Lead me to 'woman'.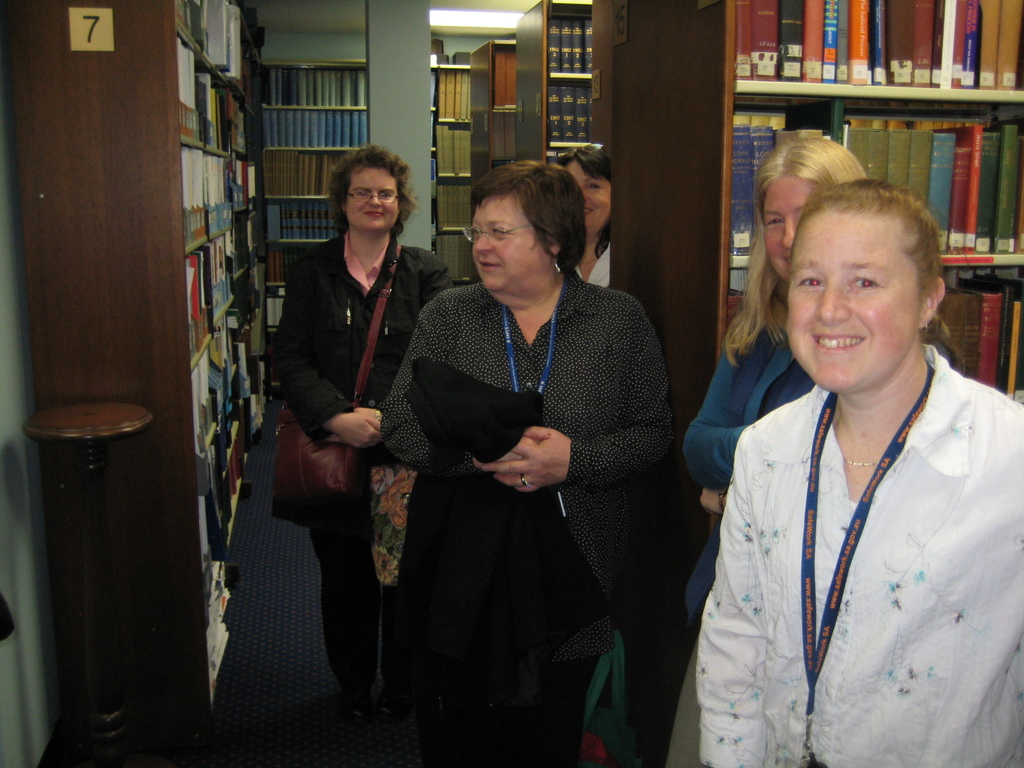
Lead to [684,140,961,628].
